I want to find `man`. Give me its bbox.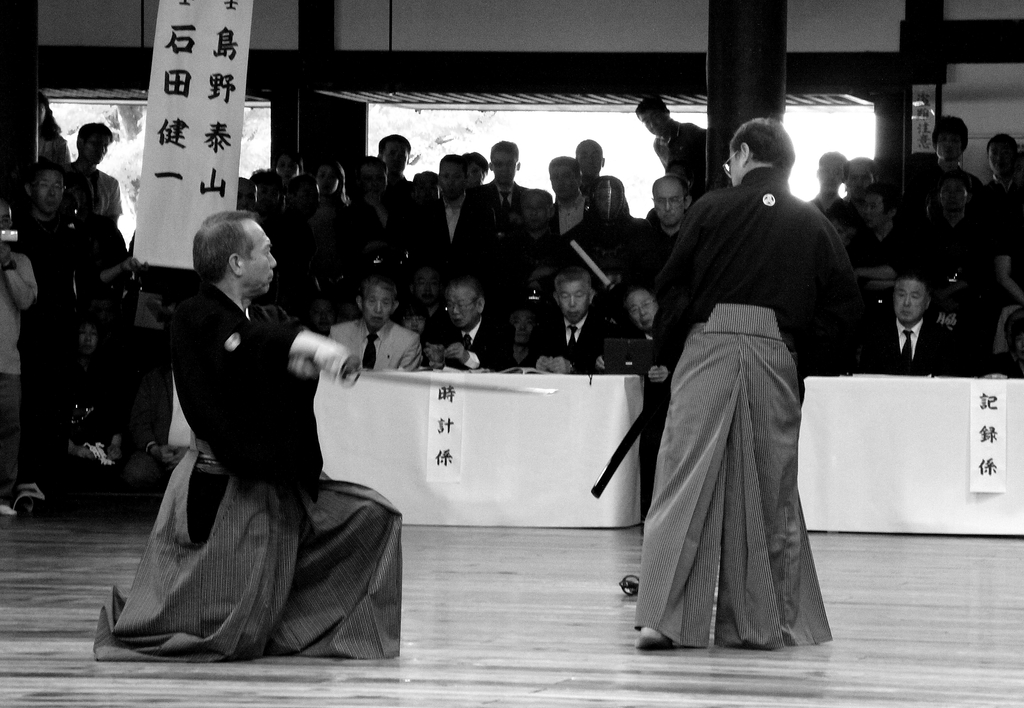
<bbox>644, 175, 691, 243</bbox>.
